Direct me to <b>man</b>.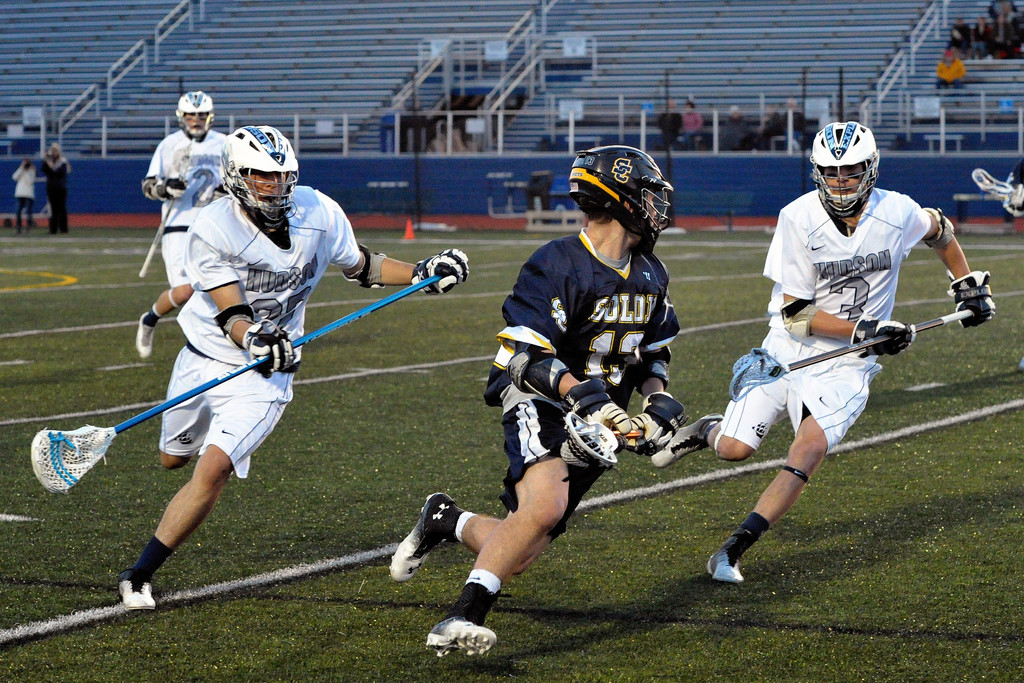
Direction: region(650, 119, 997, 588).
